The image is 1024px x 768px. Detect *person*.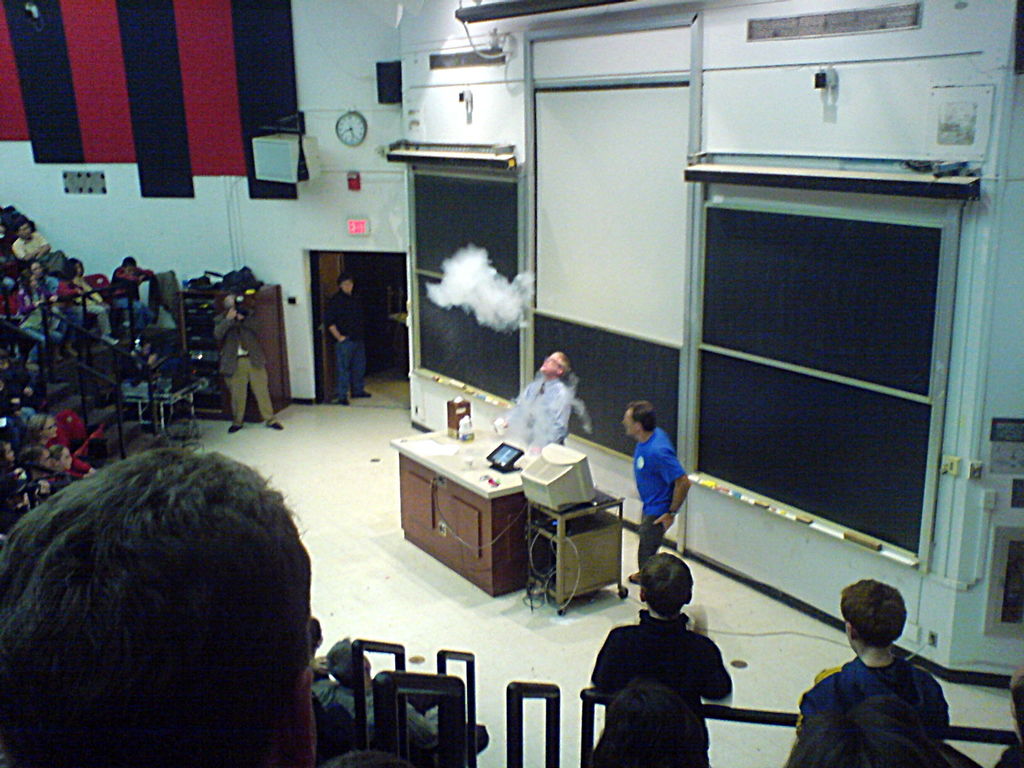
Detection: 793,577,948,767.
